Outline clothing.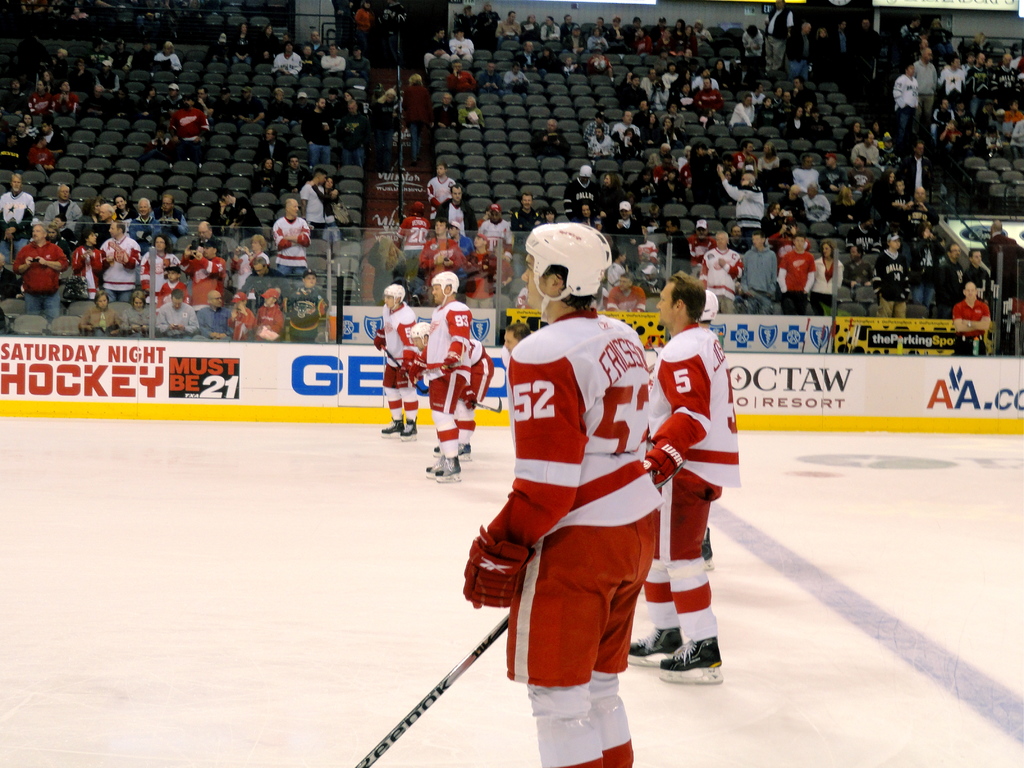
Outline: {"left": 115, "top": 305, "right": 156, "bottom": 338}.
